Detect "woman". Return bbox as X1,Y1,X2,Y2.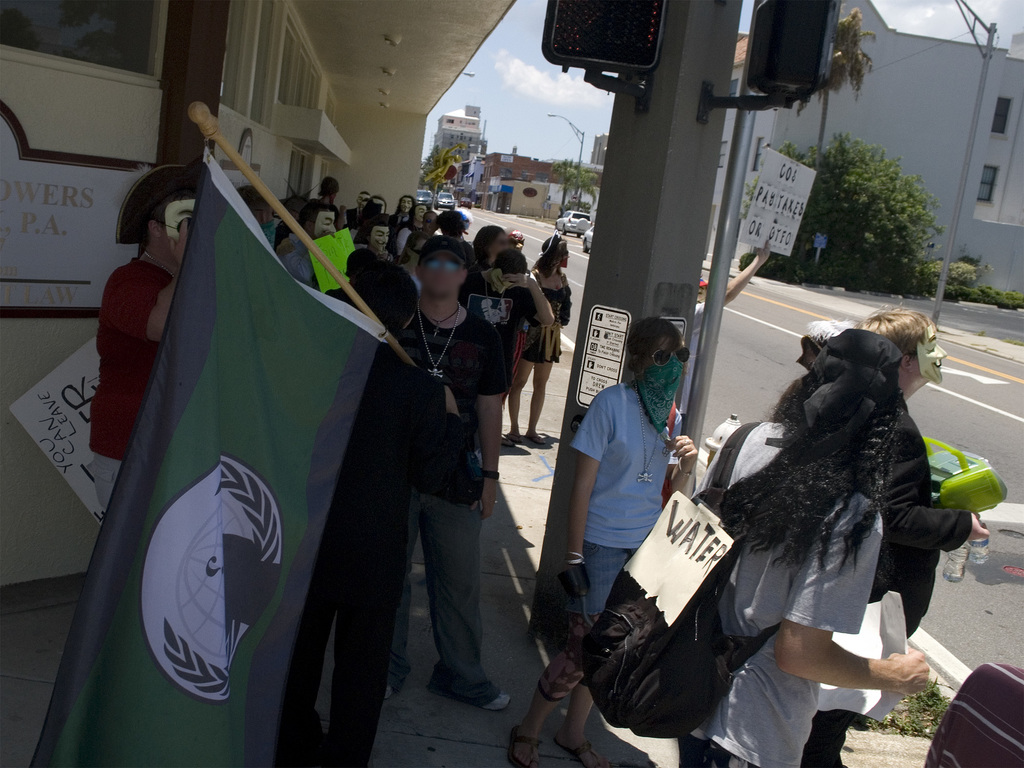
501,230,579,447.
